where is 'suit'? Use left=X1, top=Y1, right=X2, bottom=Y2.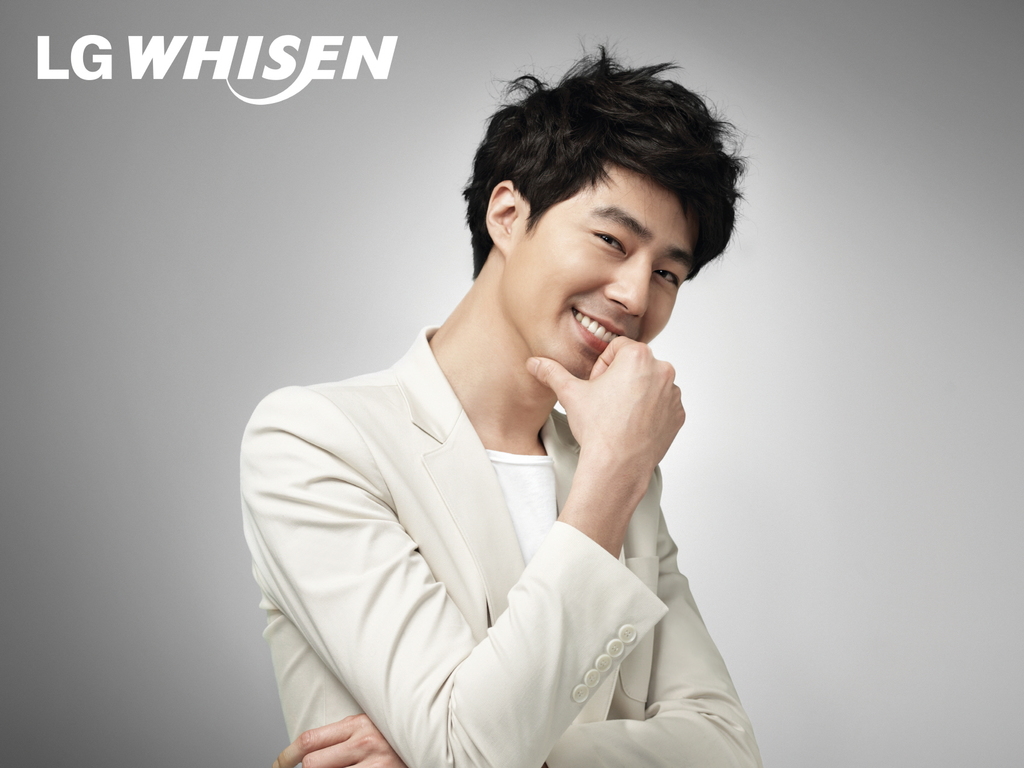
left=254, top=246, right=783, bottom=767.
